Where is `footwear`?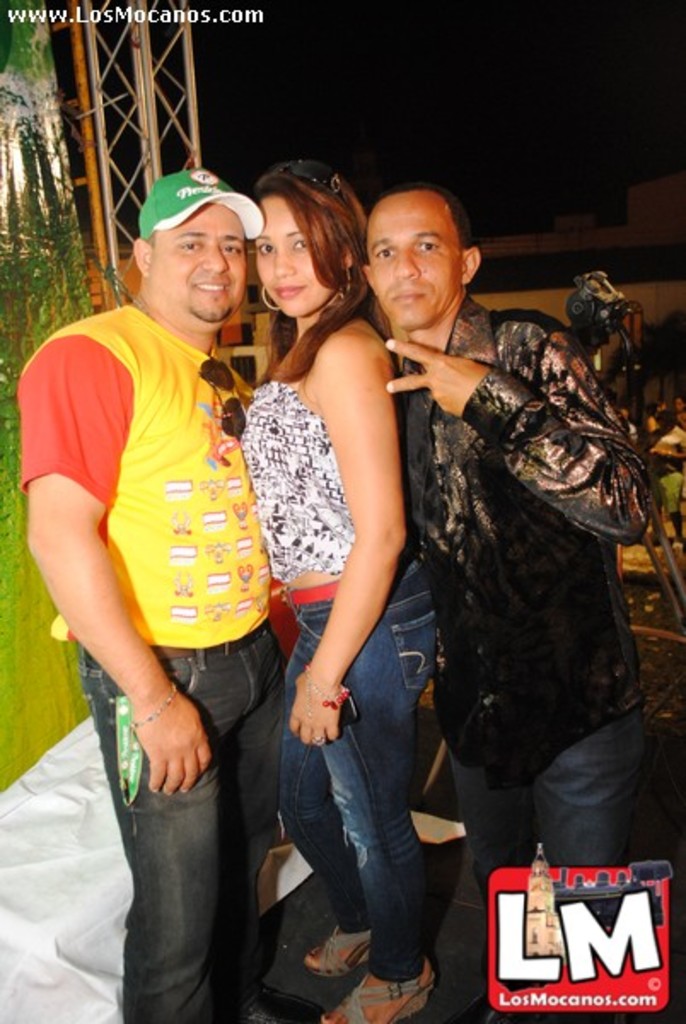
select_region(333, 956, 437, 1022).
